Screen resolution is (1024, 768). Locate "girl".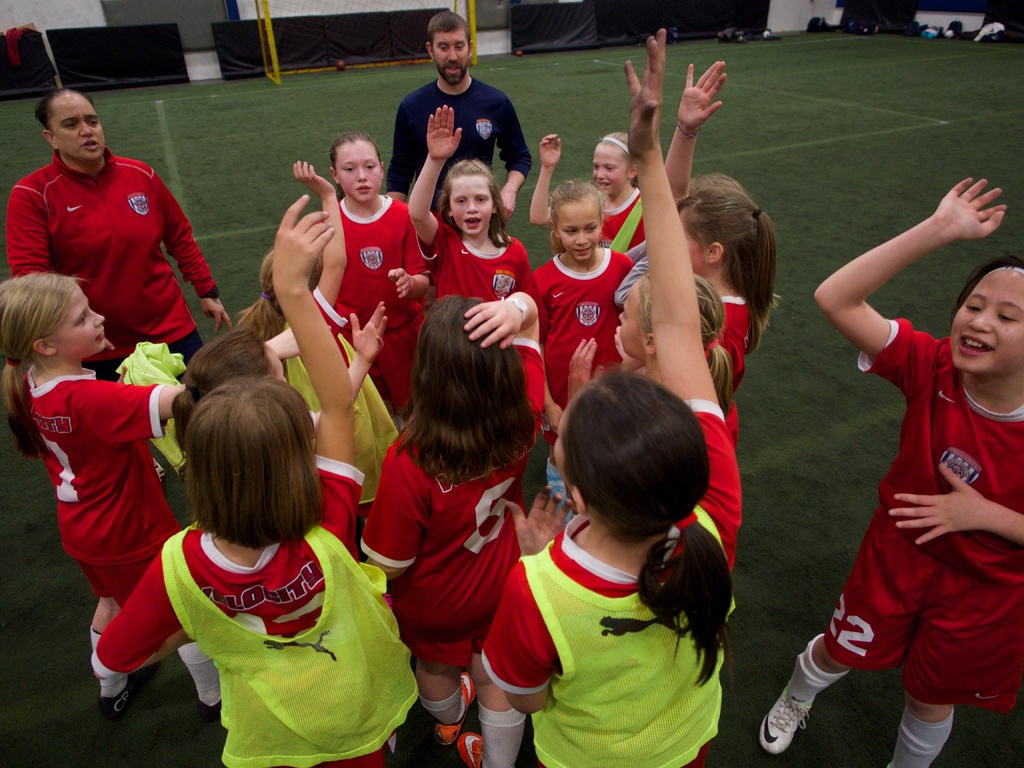
(7, 85, 221, 478).
